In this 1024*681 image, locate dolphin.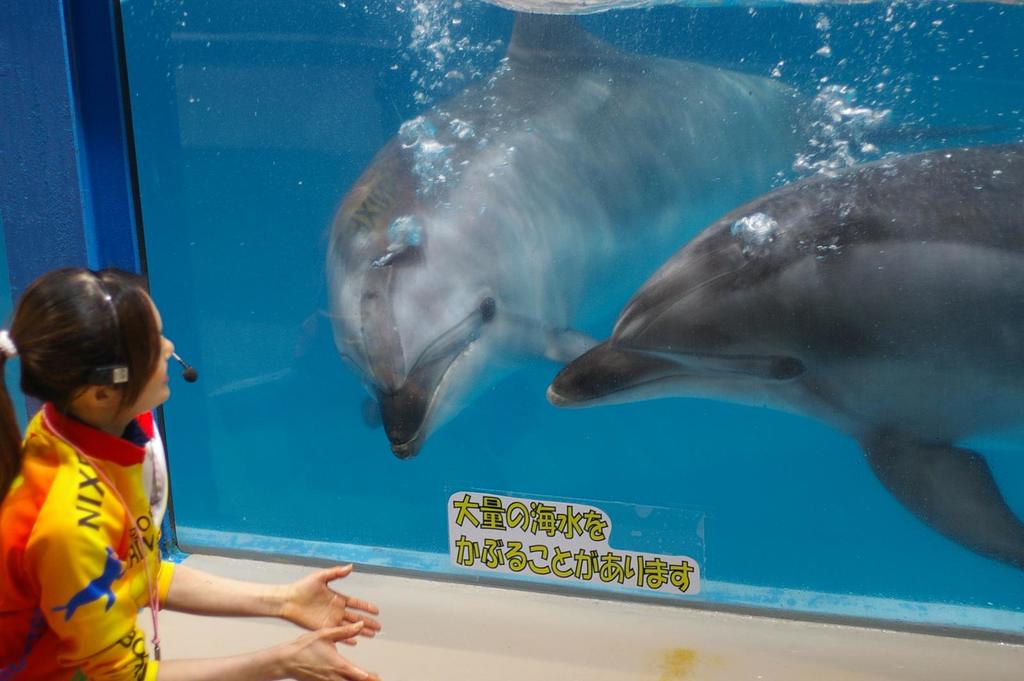
Bounding box: select_region(322, 0, 822, 460).
